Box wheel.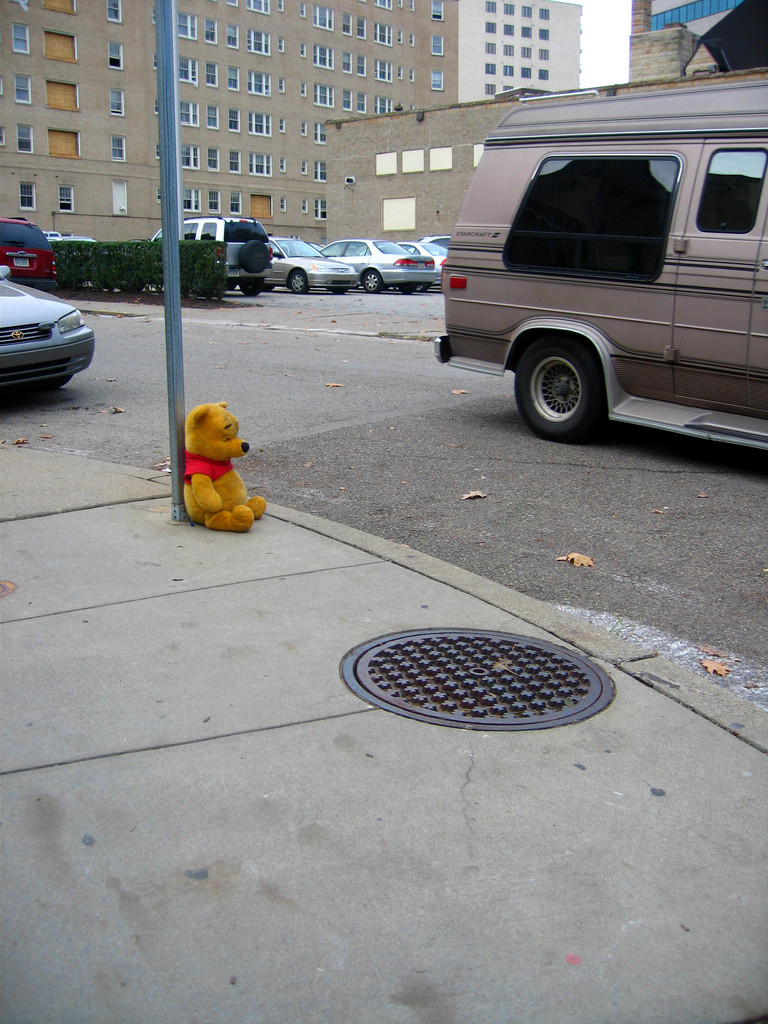
bbox(240, 276, 263, 298).
